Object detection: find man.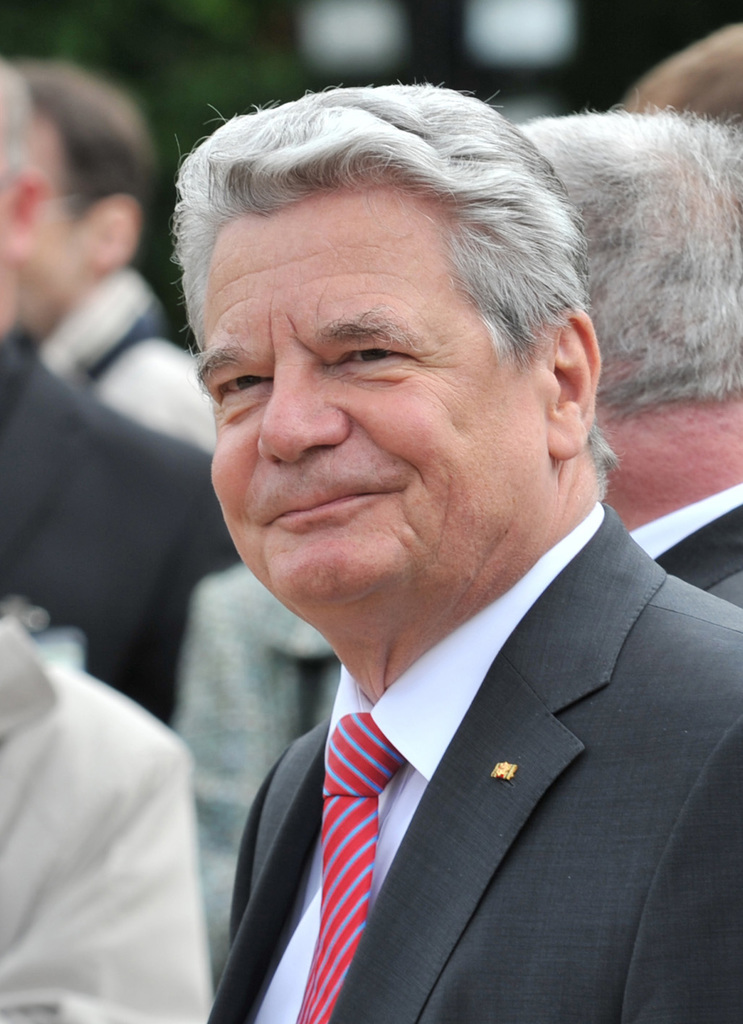
locate(18, 48, 220, 448).
